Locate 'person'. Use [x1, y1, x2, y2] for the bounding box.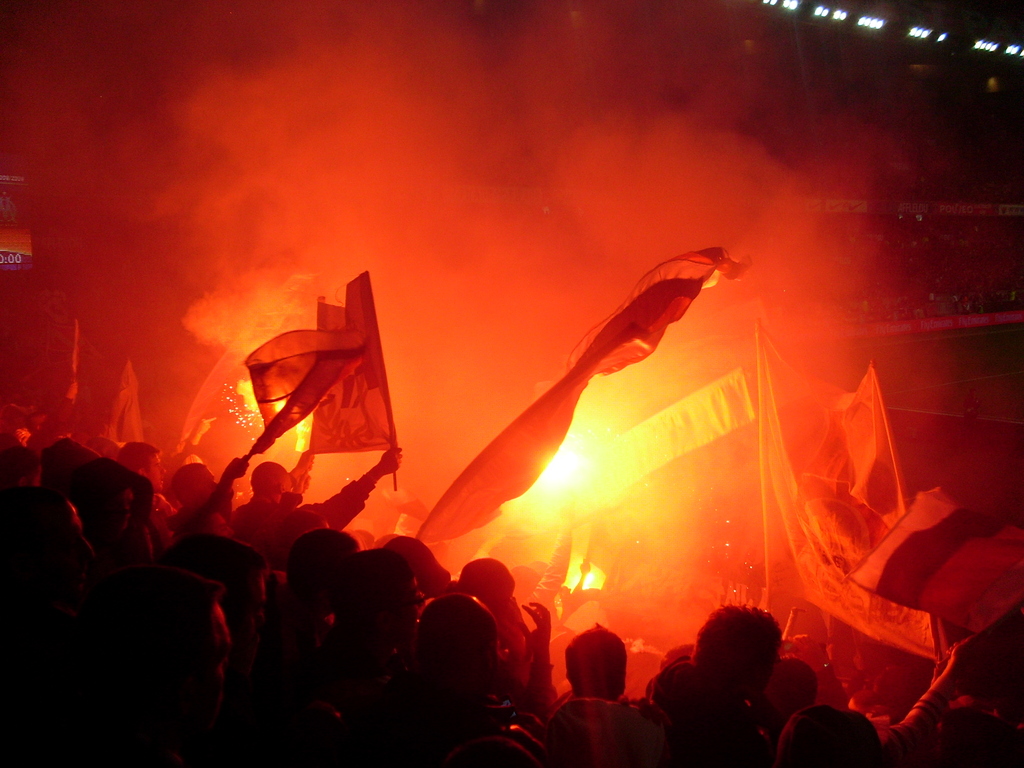
[106, 569, 237, 761].
